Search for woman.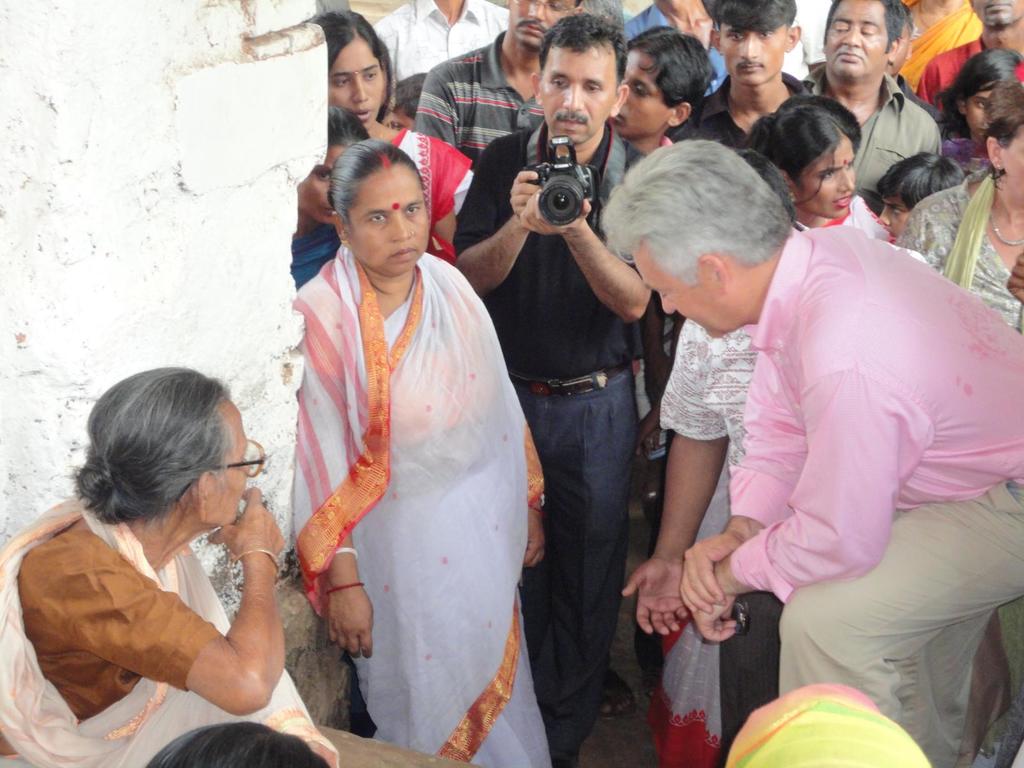
Found at {"left": 896, "top": 80, "right": 1023, "bottom": 328}.
